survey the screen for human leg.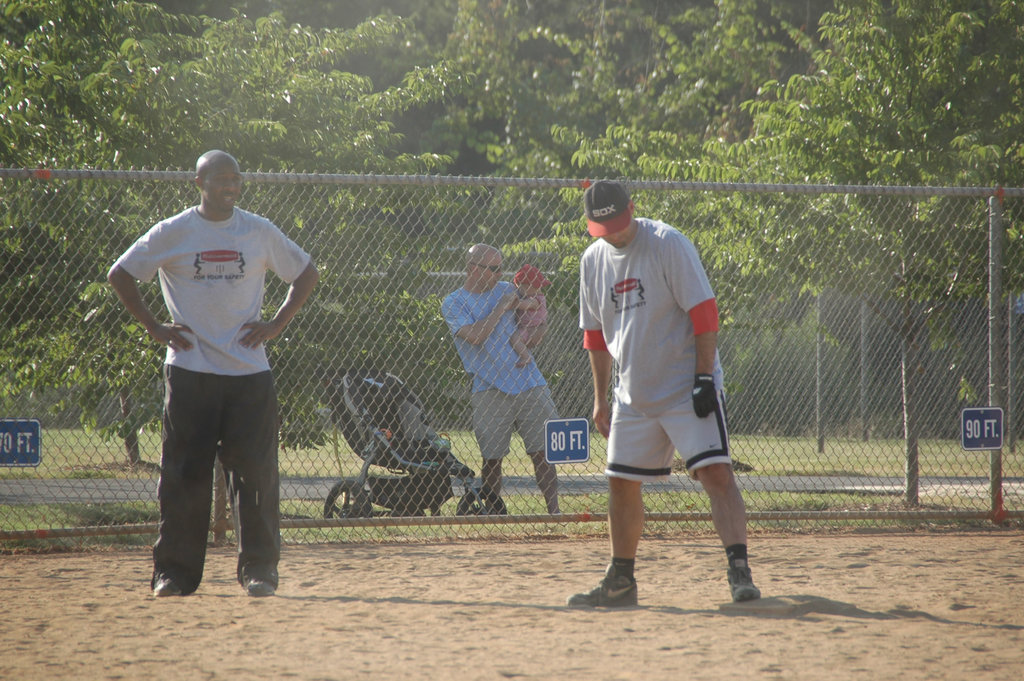
Survey found: bbox=(152, 365, 221, 595).
